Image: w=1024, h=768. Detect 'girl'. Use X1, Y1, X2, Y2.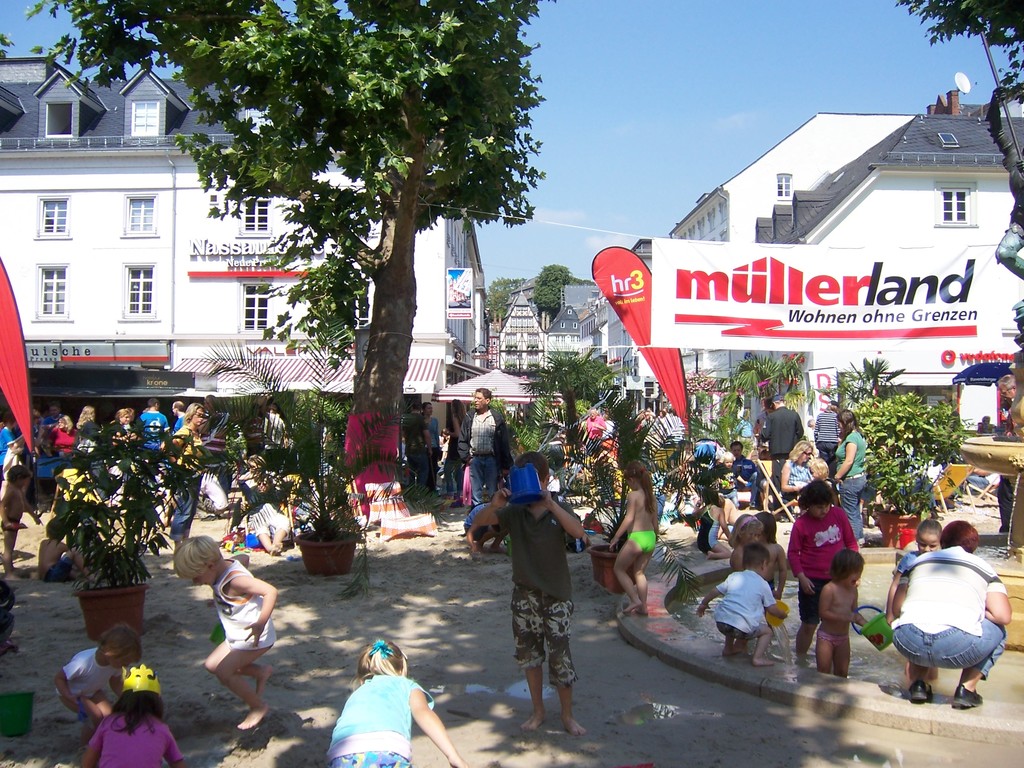
610, 458, 658, 616.
